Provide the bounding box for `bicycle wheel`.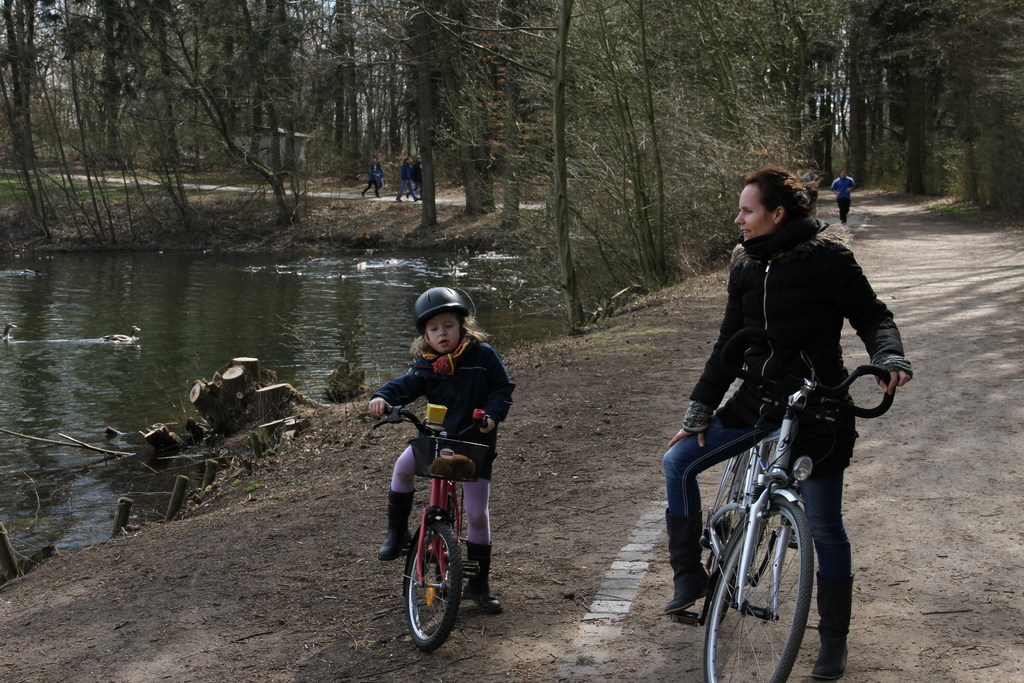
[443, 488, 469, 589].
